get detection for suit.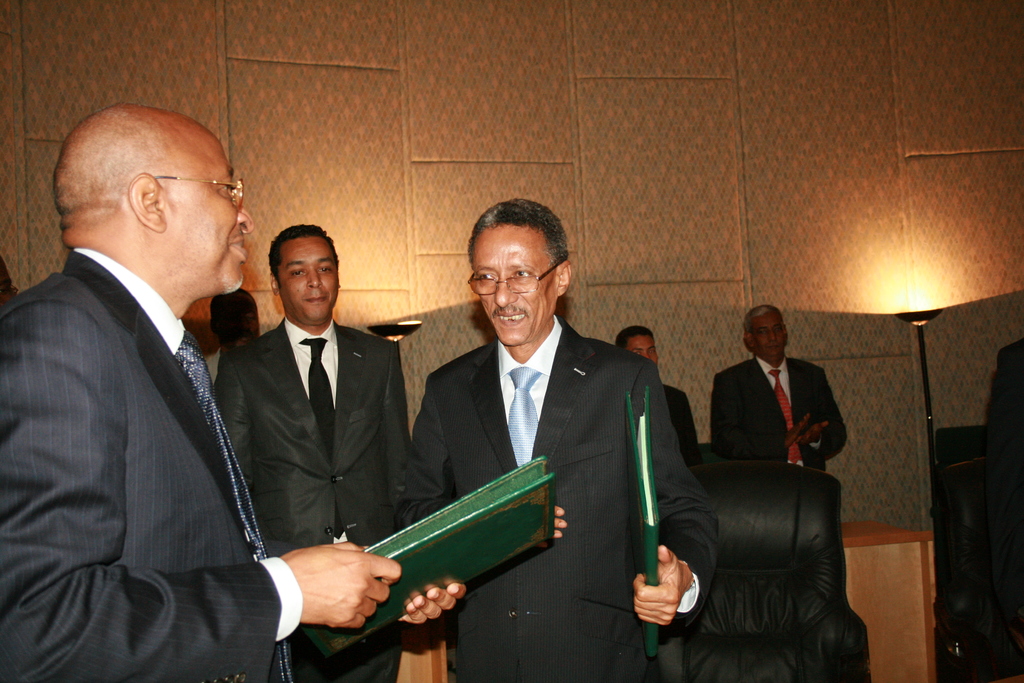
Detection: Rect(214, 315, 413, 682).
